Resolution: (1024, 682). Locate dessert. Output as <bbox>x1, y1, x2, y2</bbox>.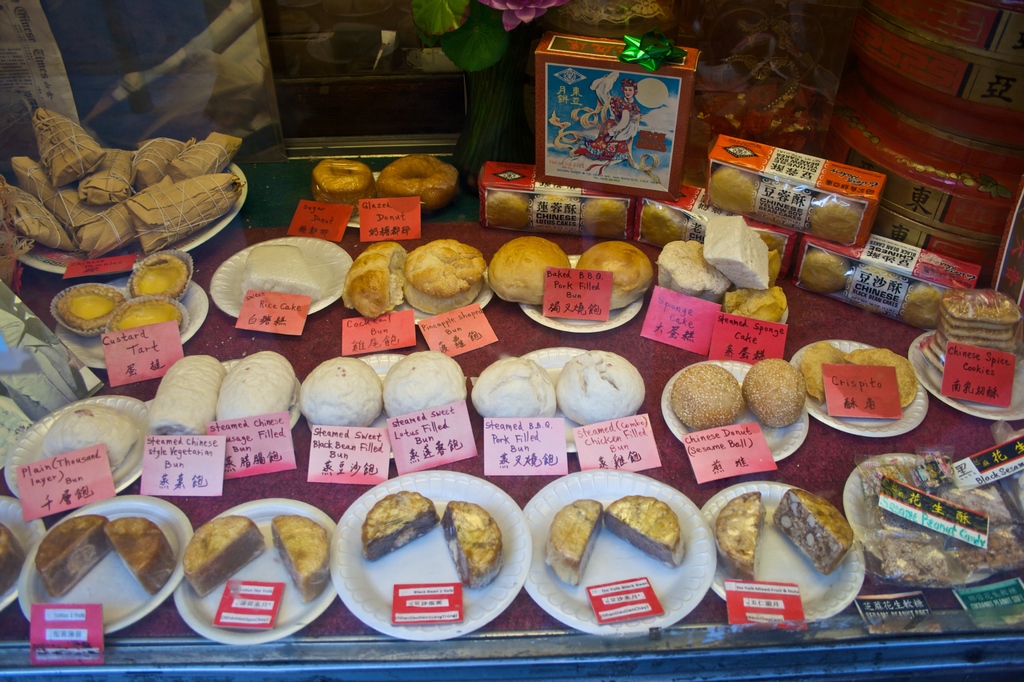
<bbox>697, 220, 781, 288</bbox>.
